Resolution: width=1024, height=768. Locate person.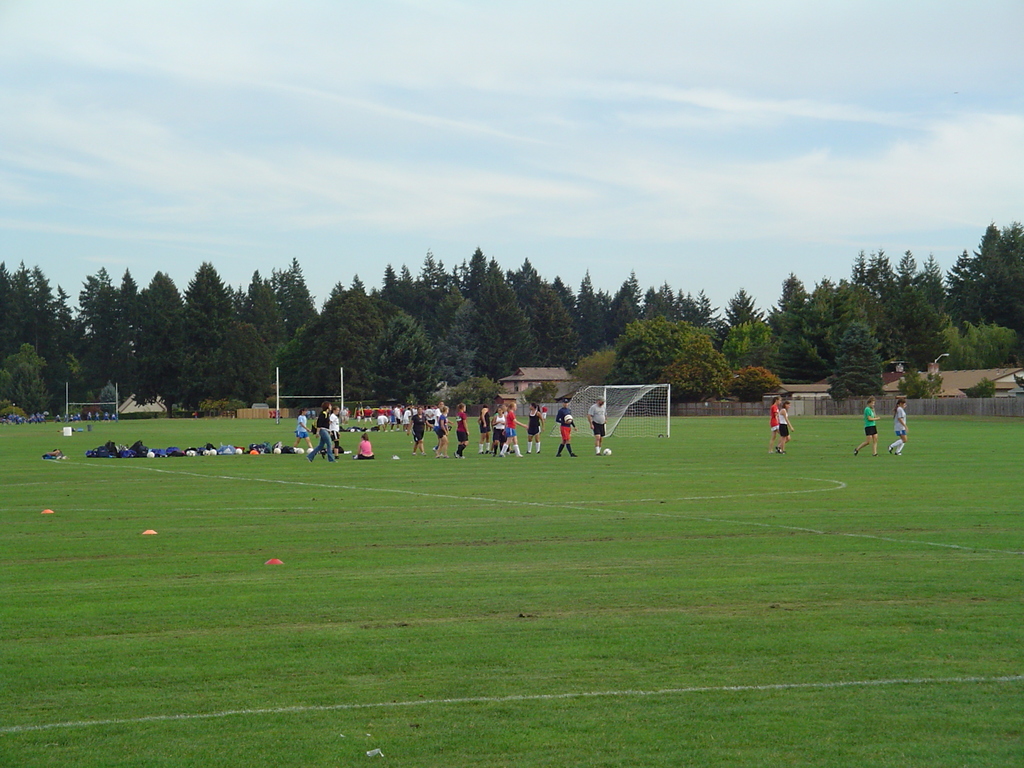
<region>772, 378, 796, 460</region>.
